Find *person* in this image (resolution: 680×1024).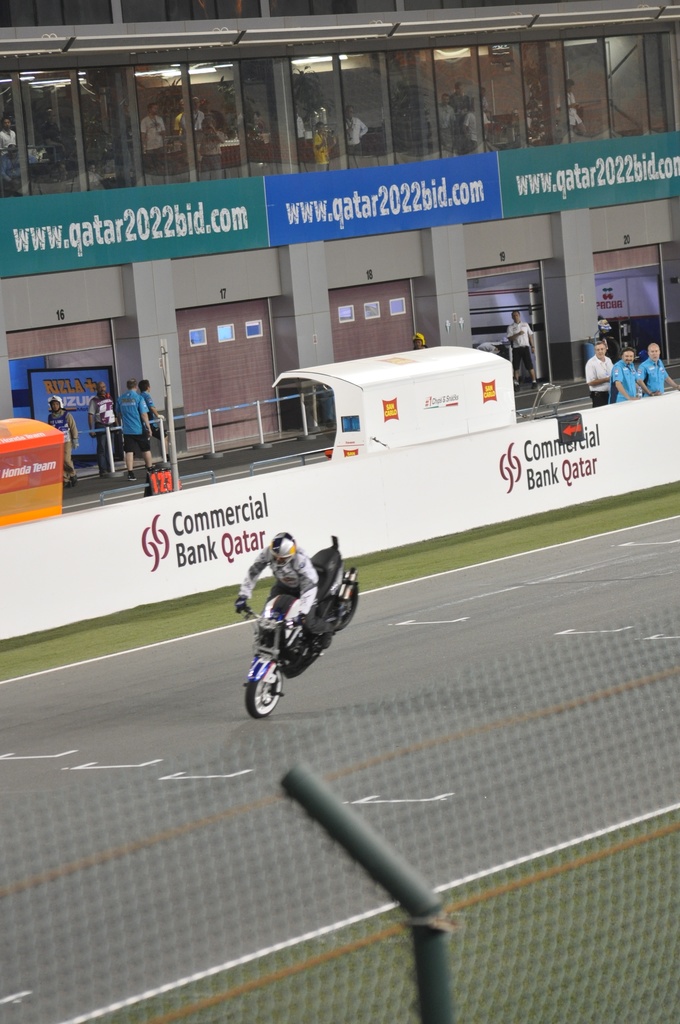
rect(205, 100, 224, 129).
